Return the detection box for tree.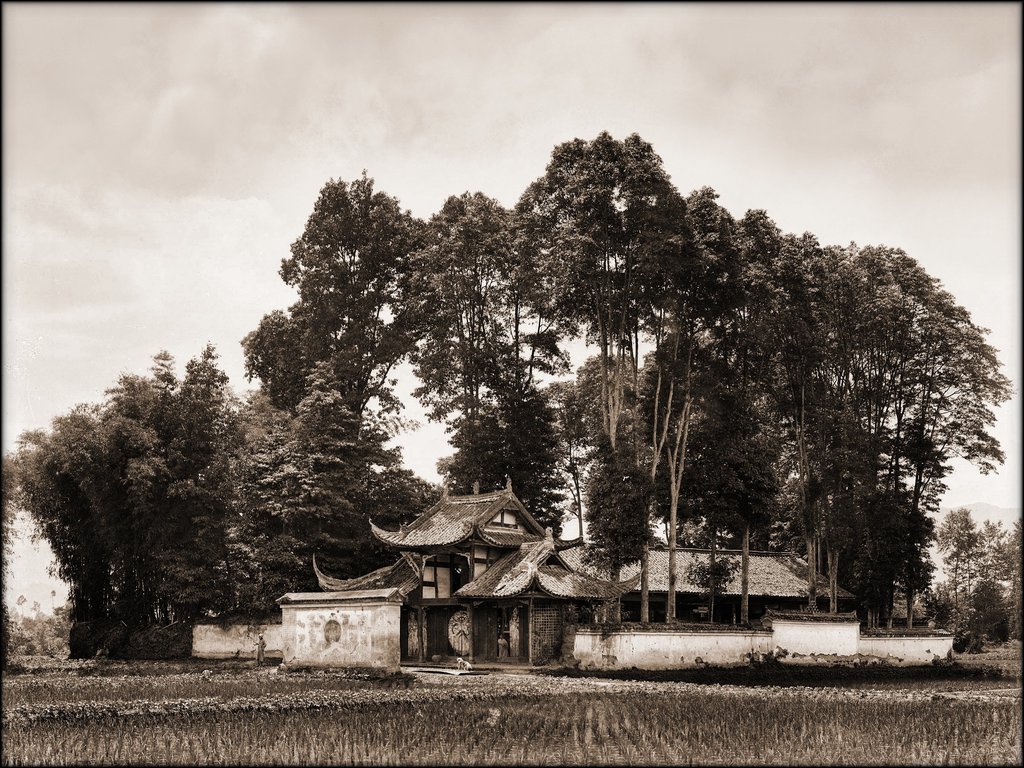
detection(394, 192, 572, 546).
